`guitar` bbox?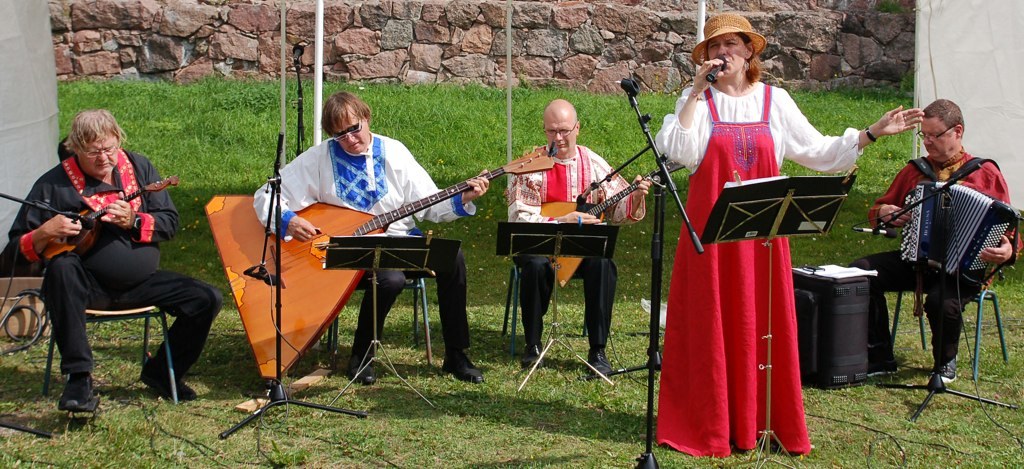
Rect(47, 179, 177, 264)
